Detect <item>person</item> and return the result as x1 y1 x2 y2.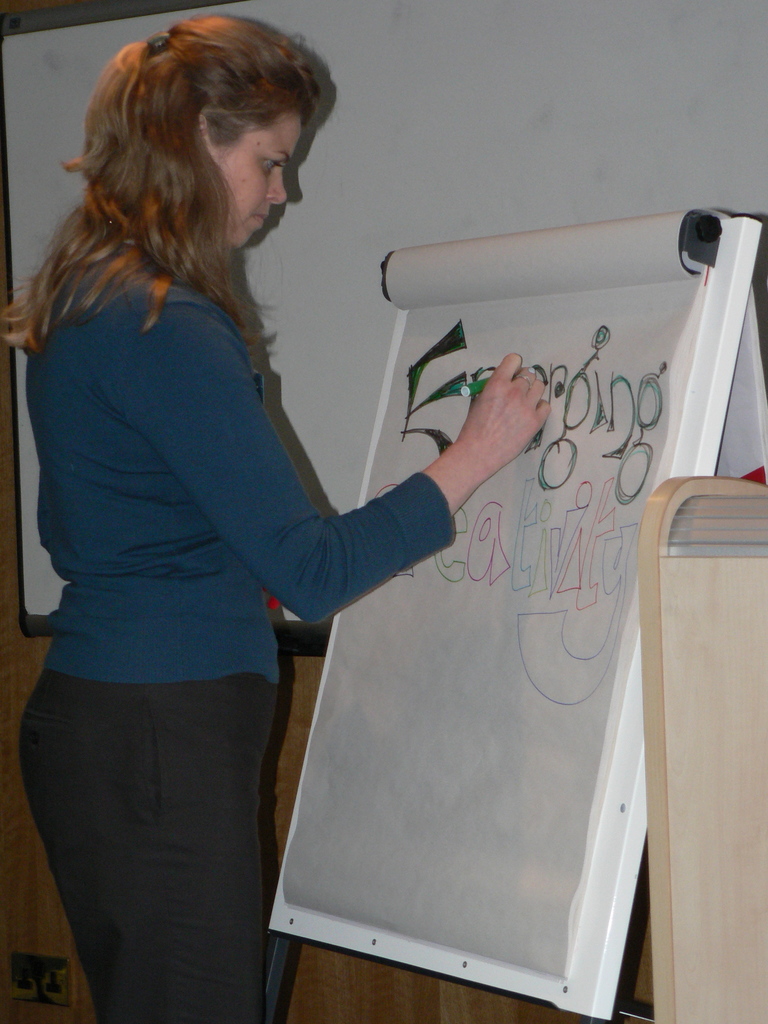
12 33 464 1000.
